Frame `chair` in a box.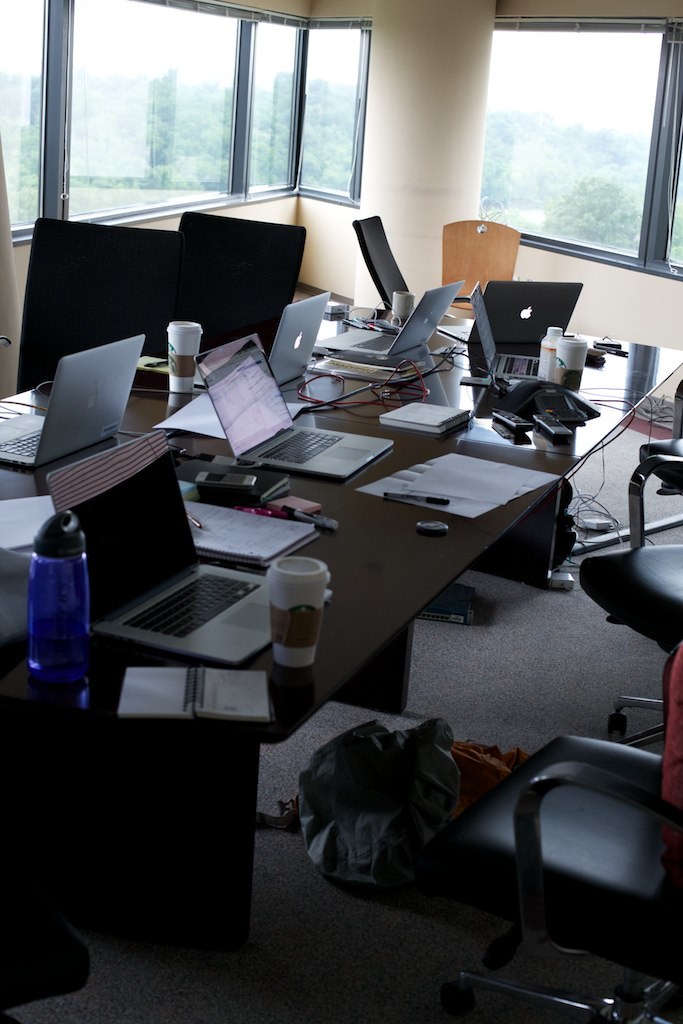
bbox=[573, 449, 682, 744].
